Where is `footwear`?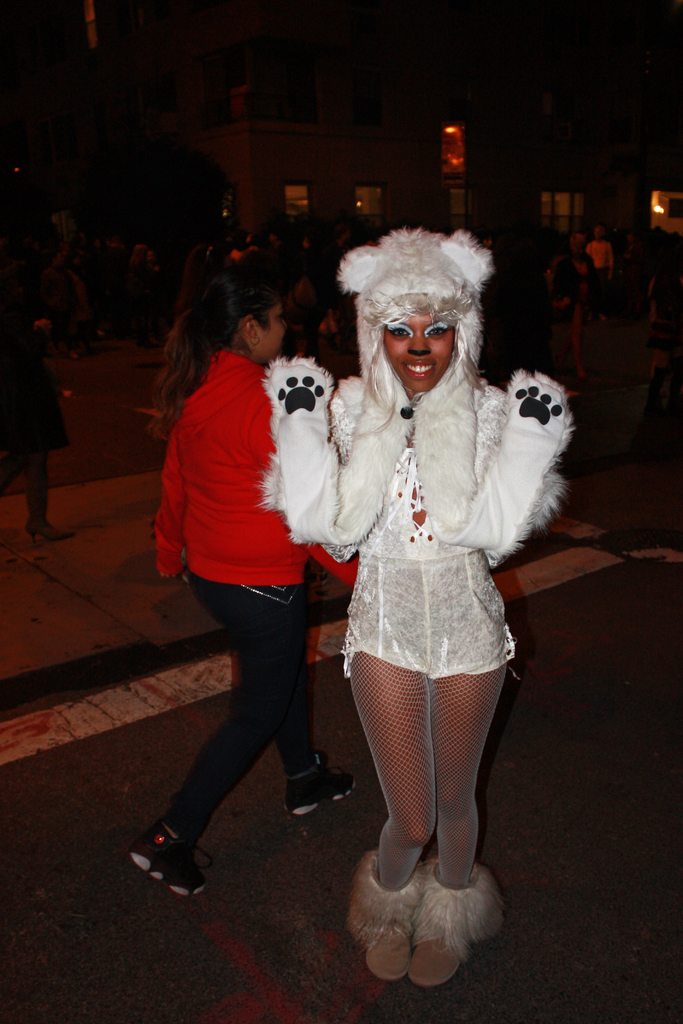
l=408, t=855, r=496, b=986.
